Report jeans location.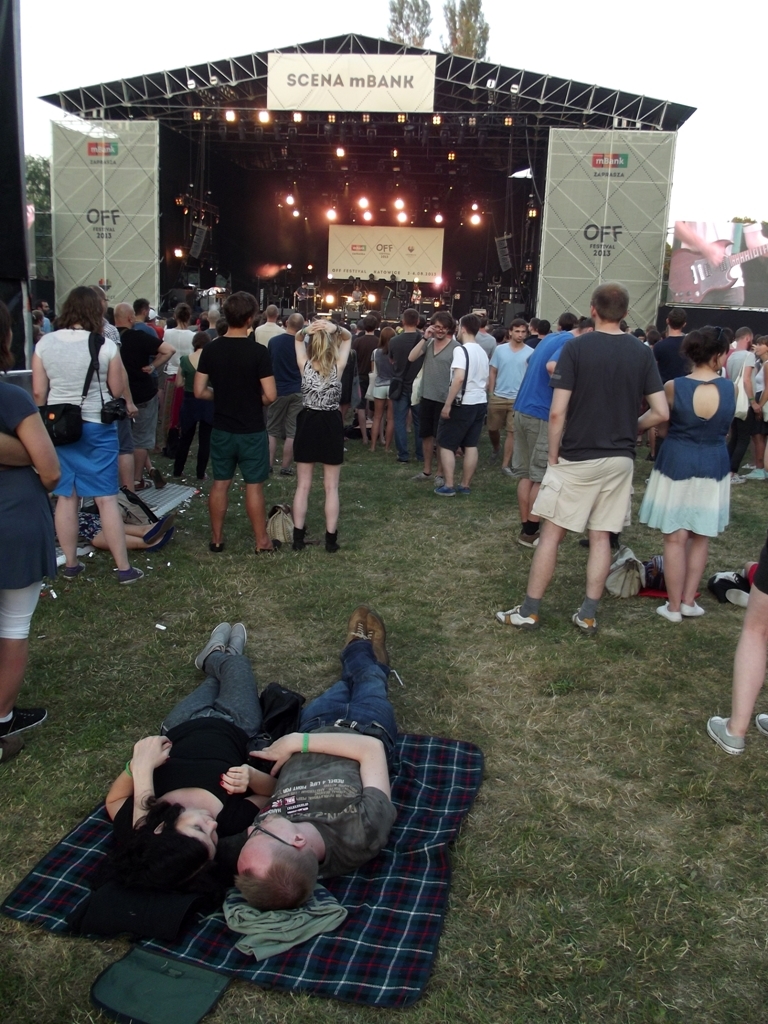
Report: [left=388, top=395, right=407, bottom=452].
